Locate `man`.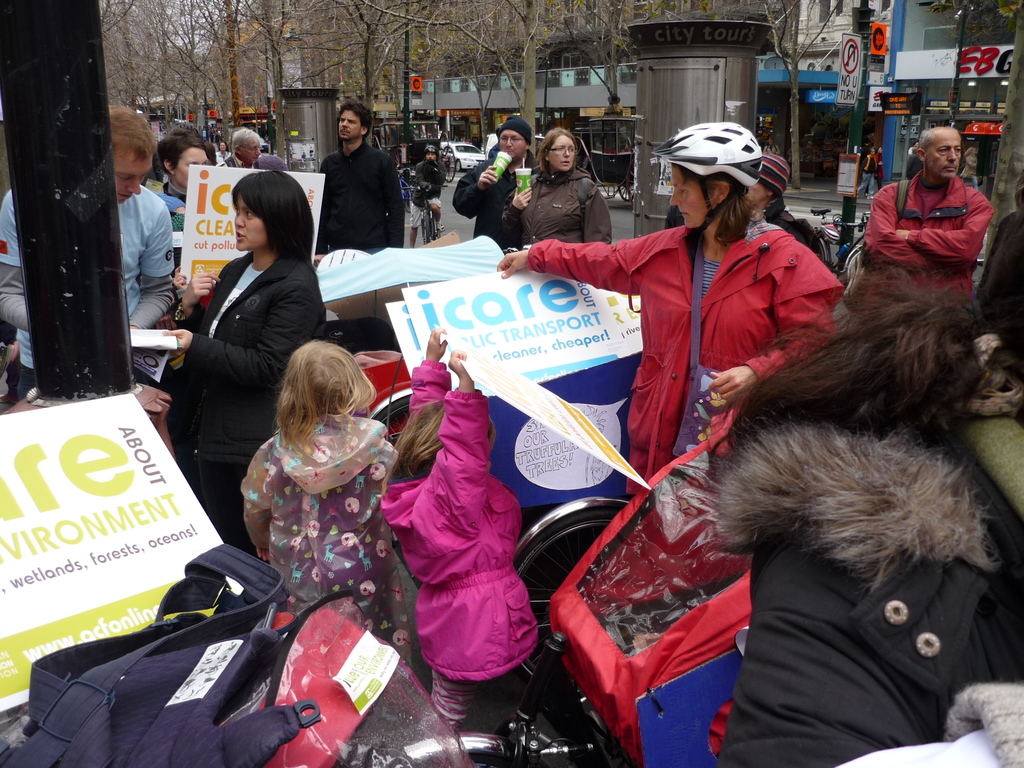
Bounding box: 209:124:260:166.
